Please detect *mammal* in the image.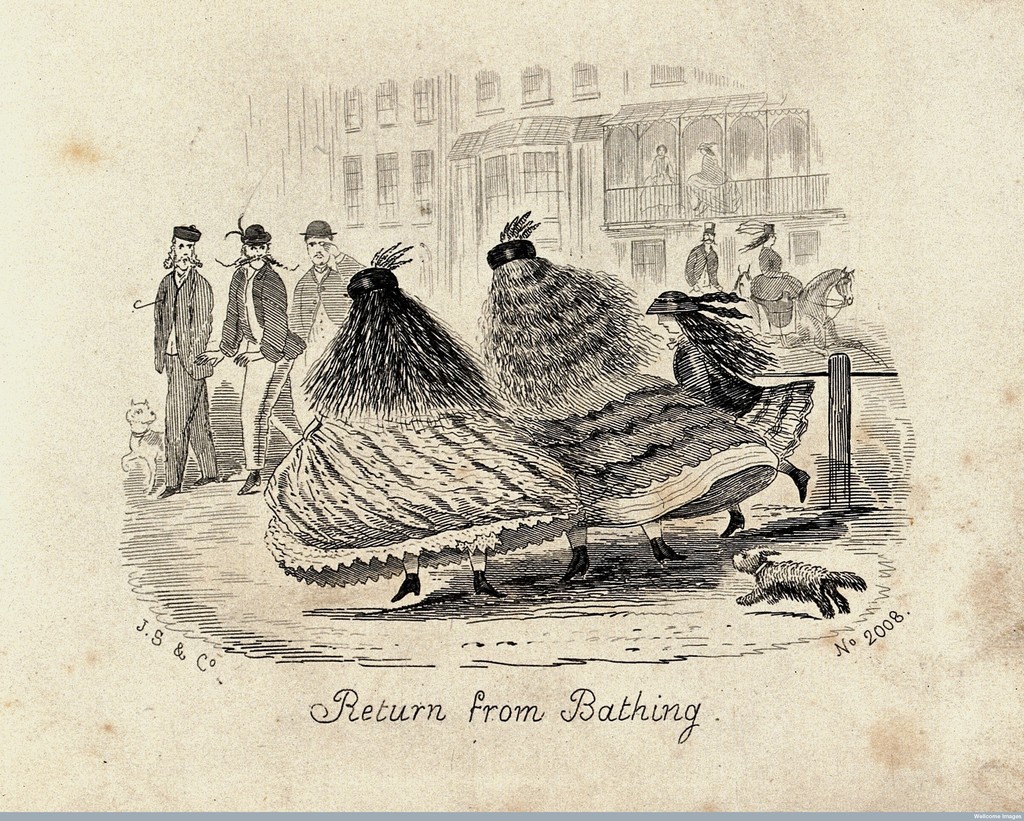
(731,267,760,292).
